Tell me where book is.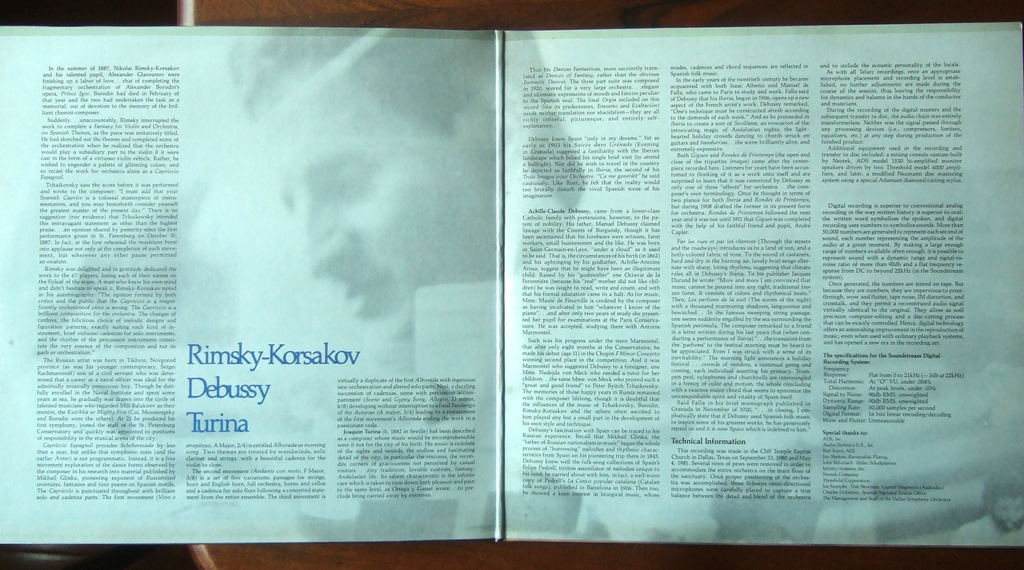
book is at bbox=(0, 3, 1000, 539).
